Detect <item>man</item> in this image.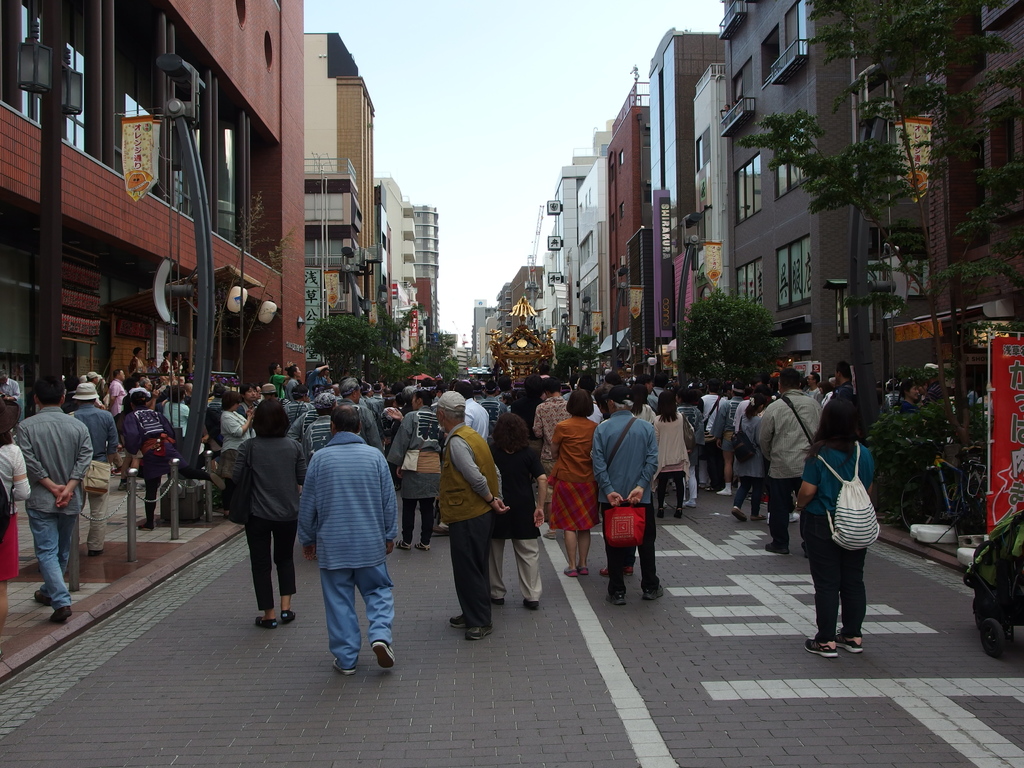
Detection: 595 391 678 610.
